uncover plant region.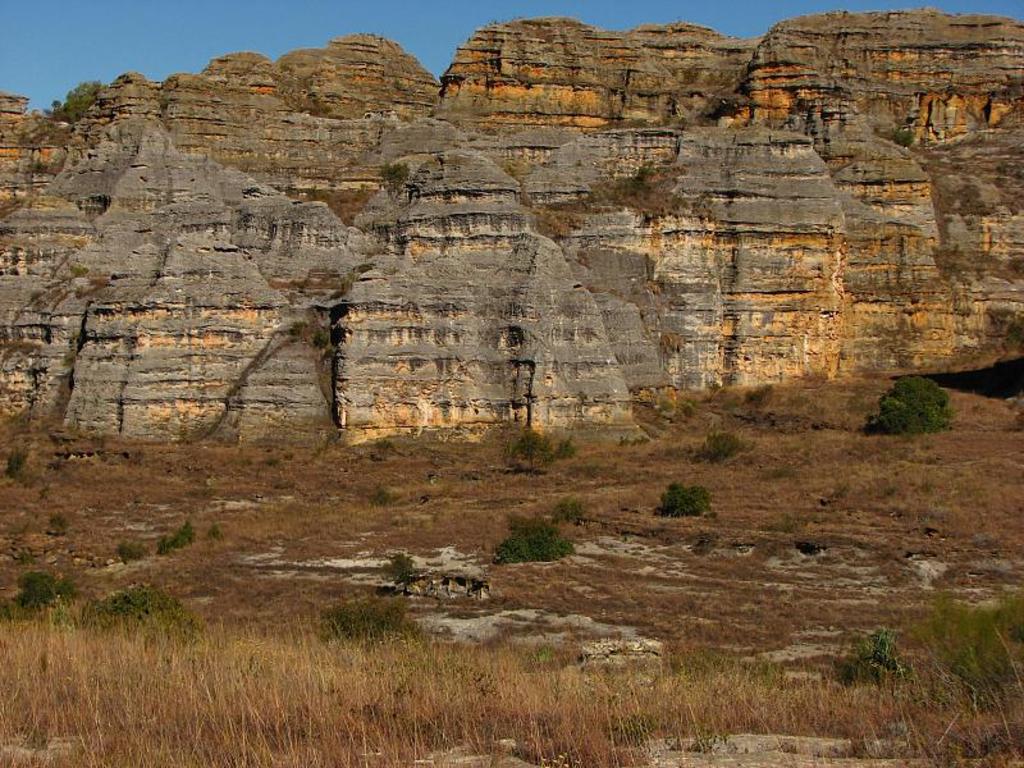
Uncovered: 357, 483, 394, 502.
